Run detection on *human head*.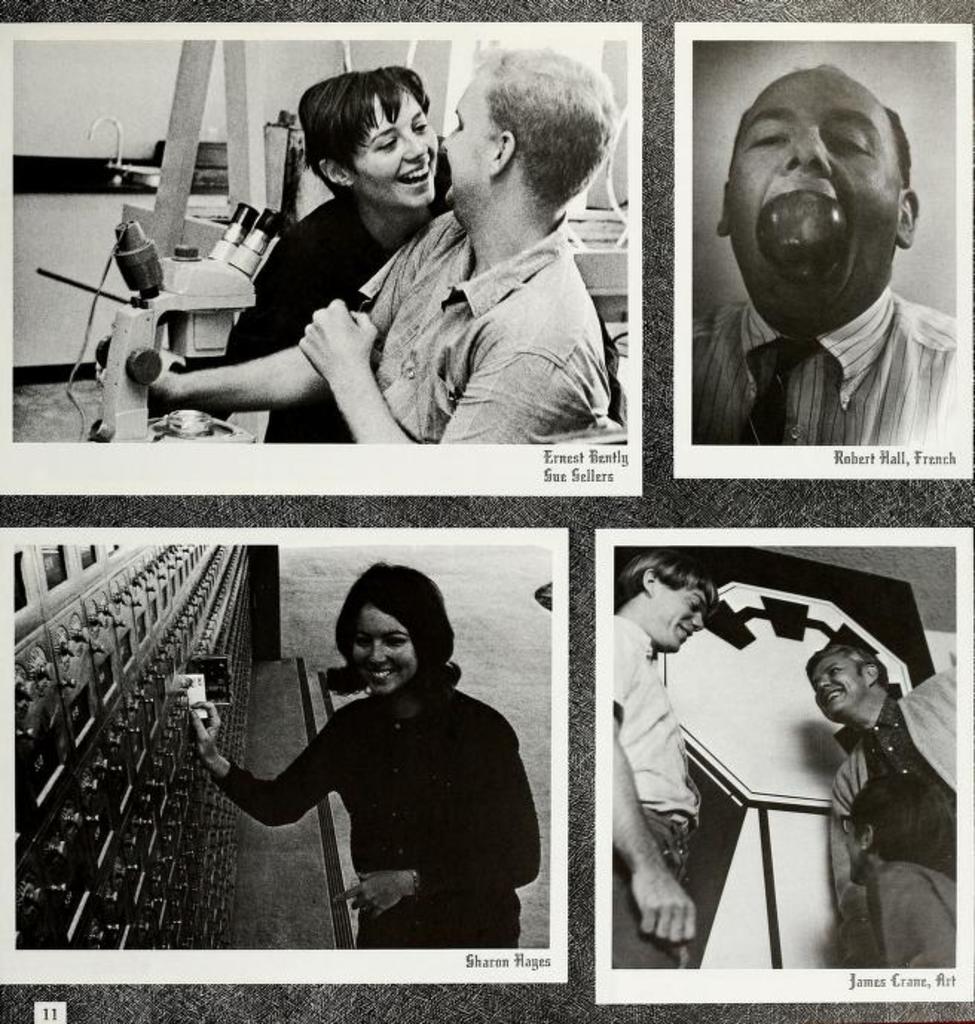
Result: BBox(702, 55, 939, 296).
